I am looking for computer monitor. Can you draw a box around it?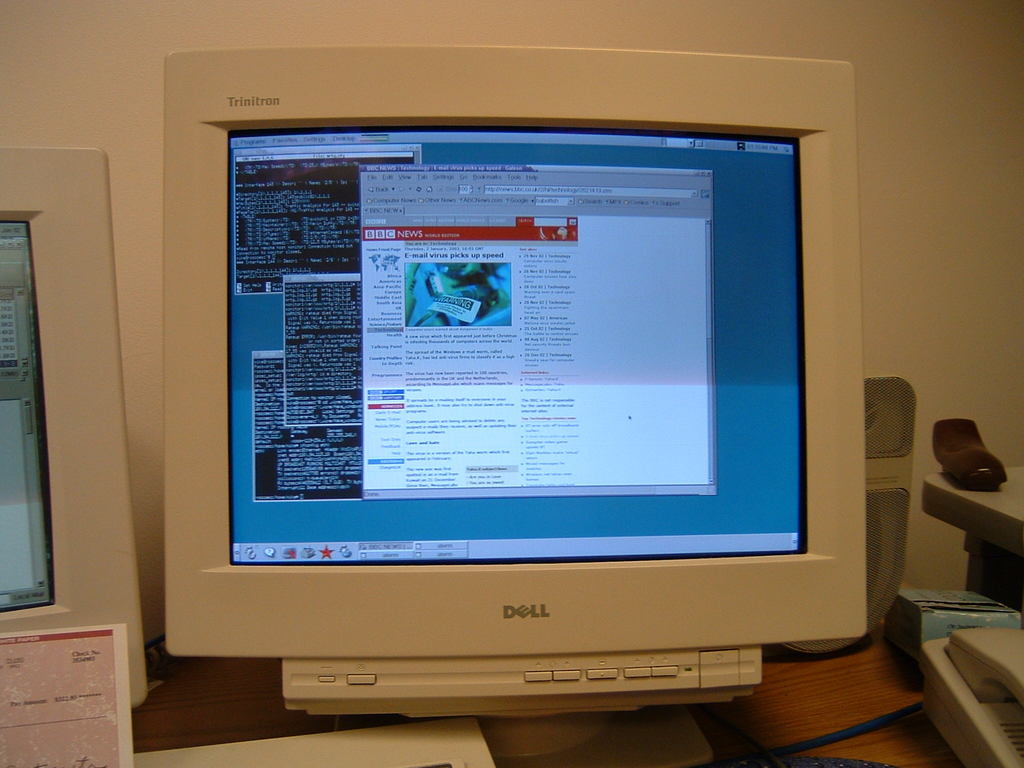
Sure, the bounding box is <bbox>0, 145, 149, 706</bbox>.
